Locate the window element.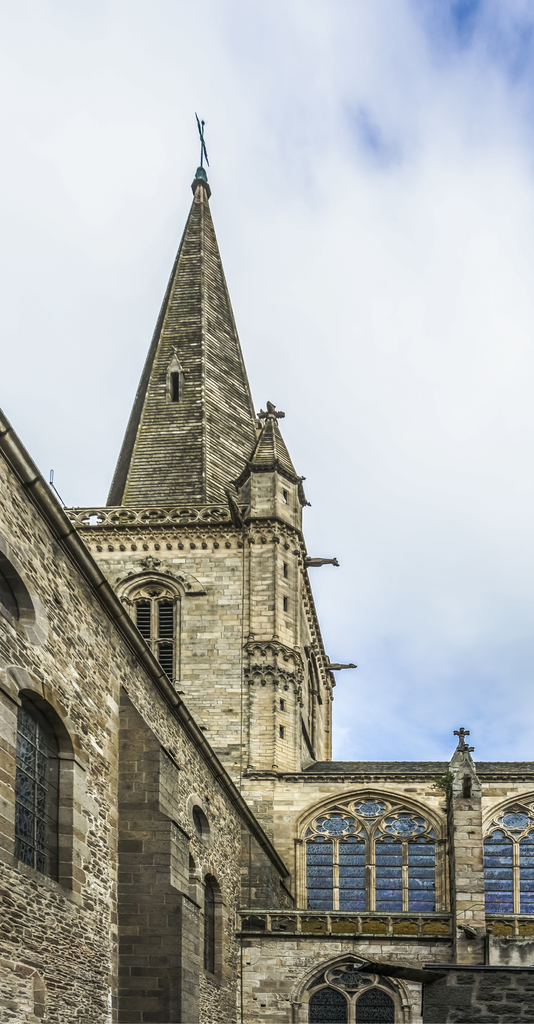
Element bbox: 207,870,228,991.
